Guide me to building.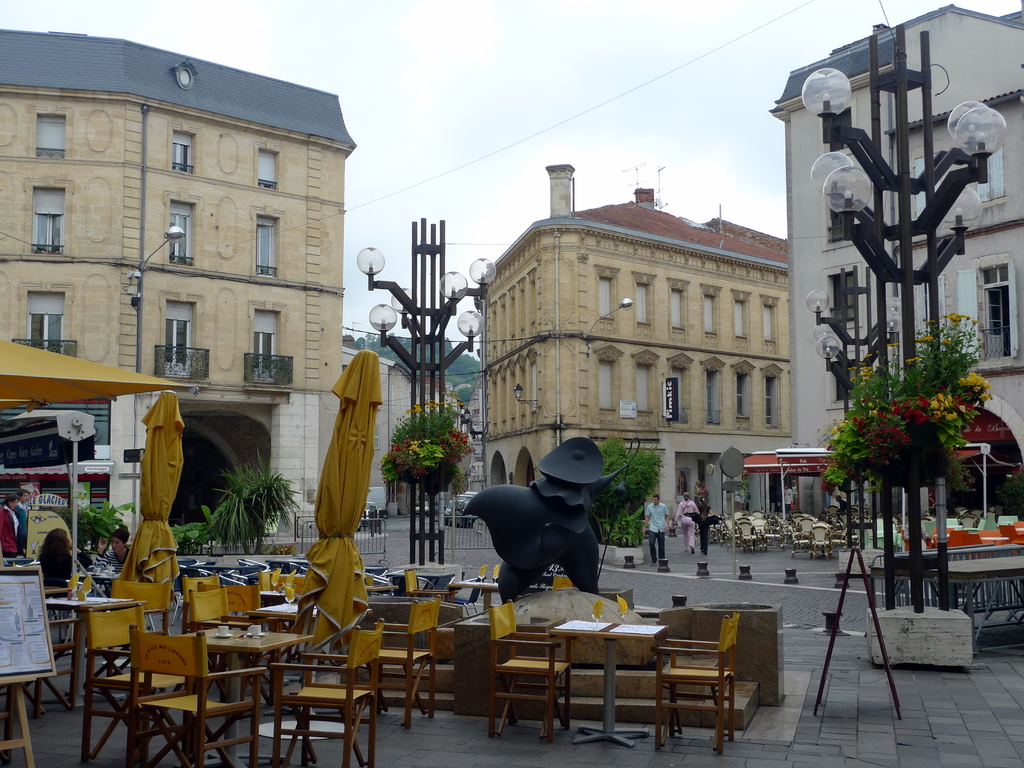
Guidance: Rect(476, 161, 791, 532).
